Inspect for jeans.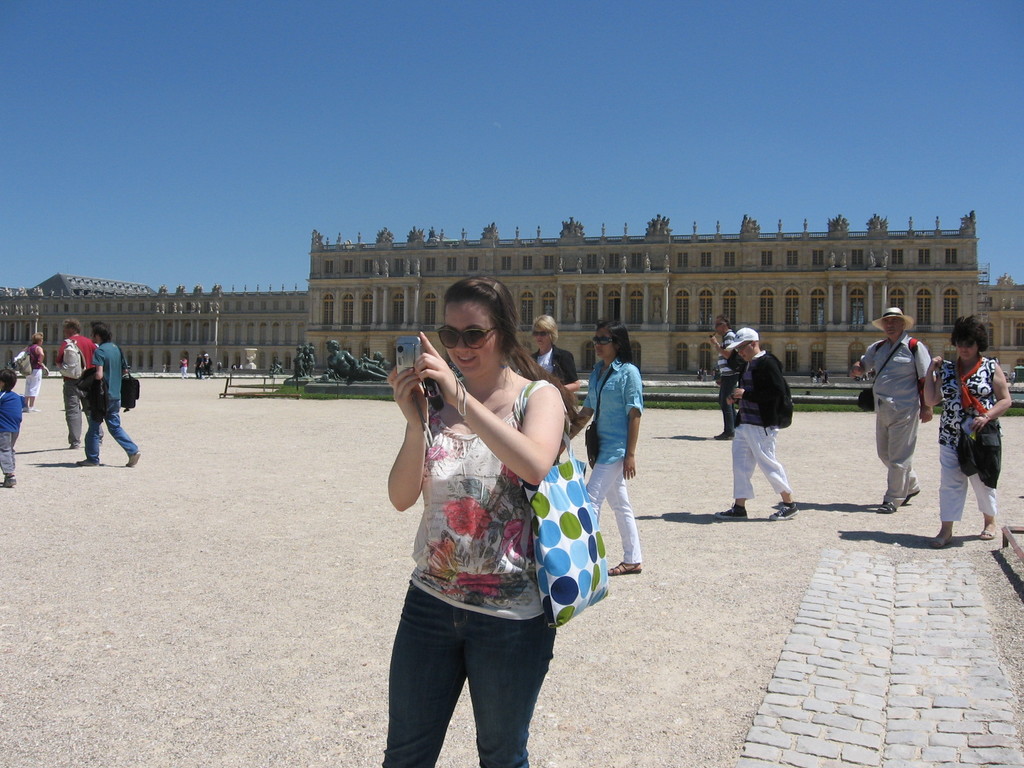
Inspection: bbox=(83, 397, 134, 465).
